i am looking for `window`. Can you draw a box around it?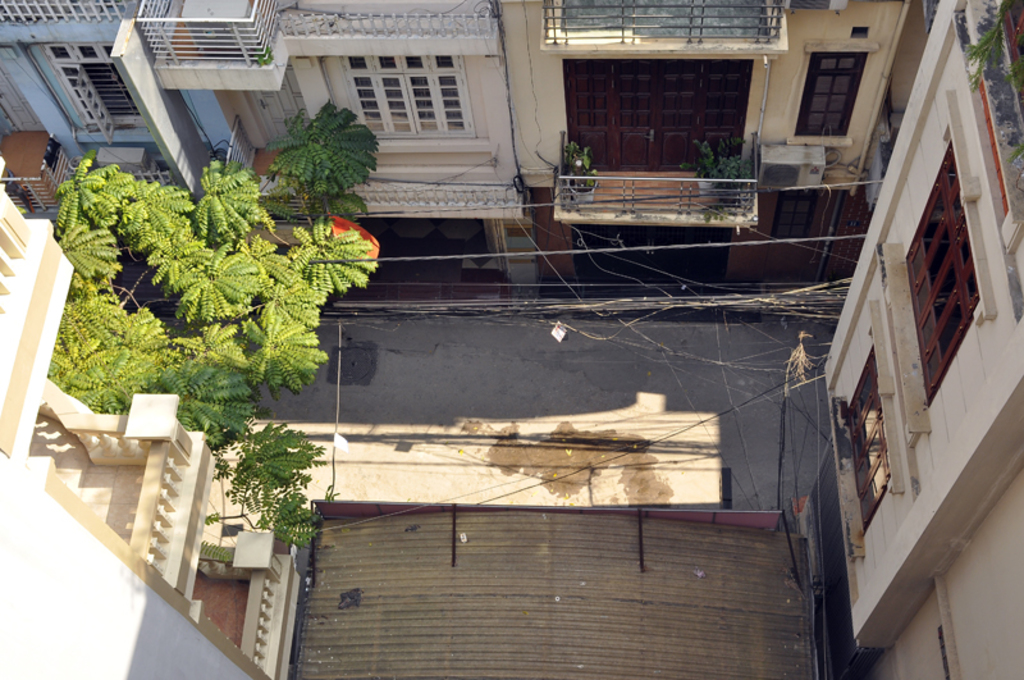
Sure, the bounding box is locate(343, 54, 475, 141).
